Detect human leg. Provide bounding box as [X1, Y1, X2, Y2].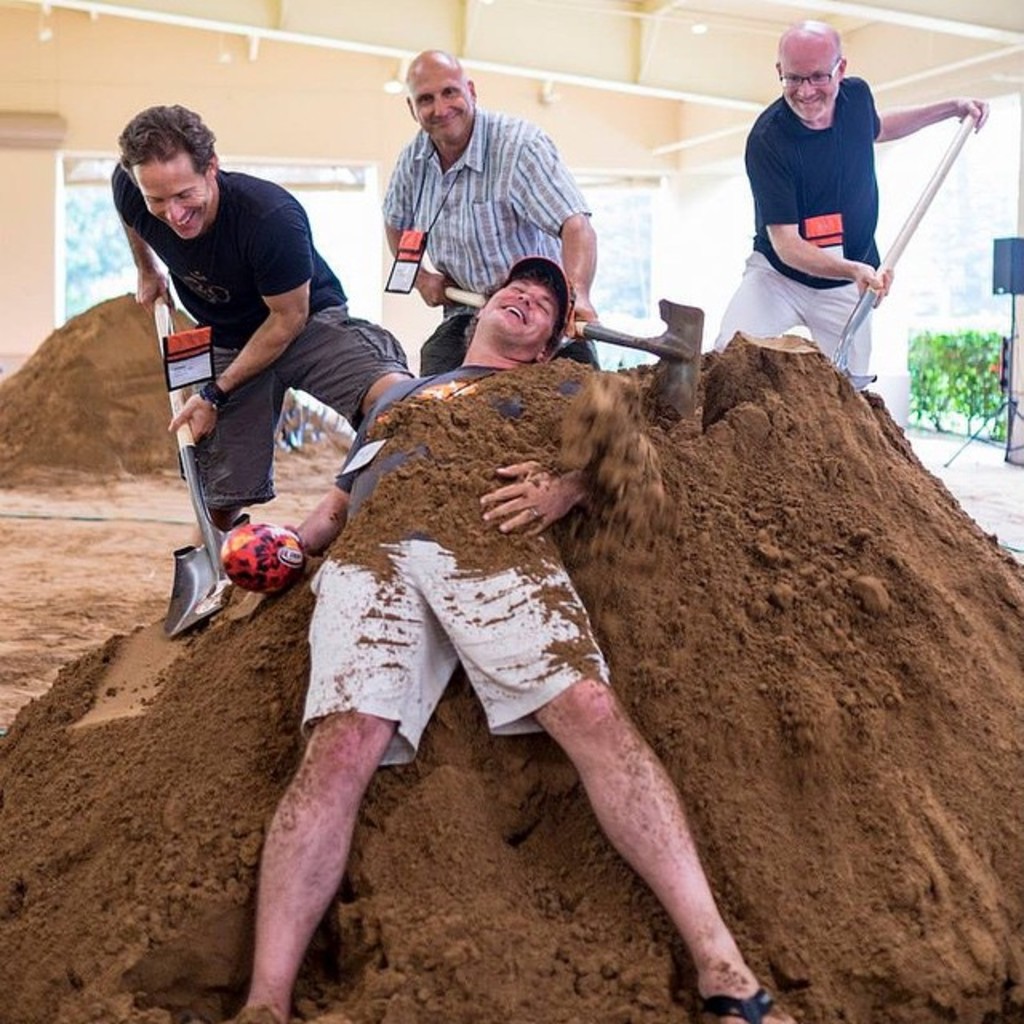
[802, 278, 878, 390].
